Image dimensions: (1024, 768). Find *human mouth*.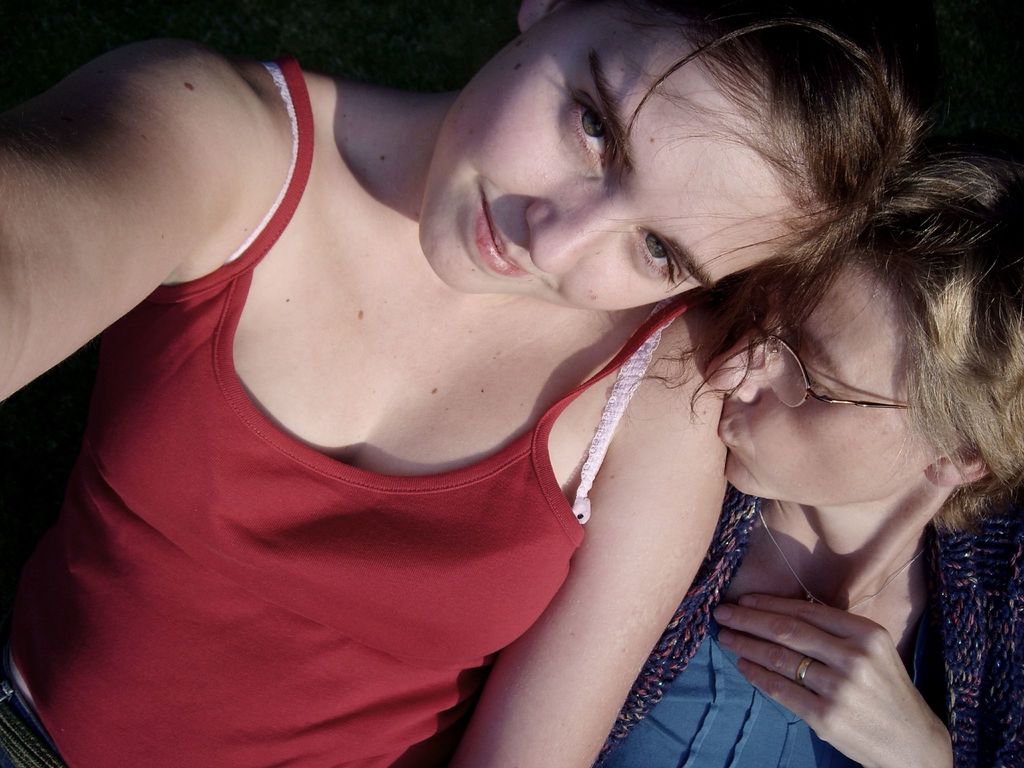
bbox=[472, 183, 530, 275].
